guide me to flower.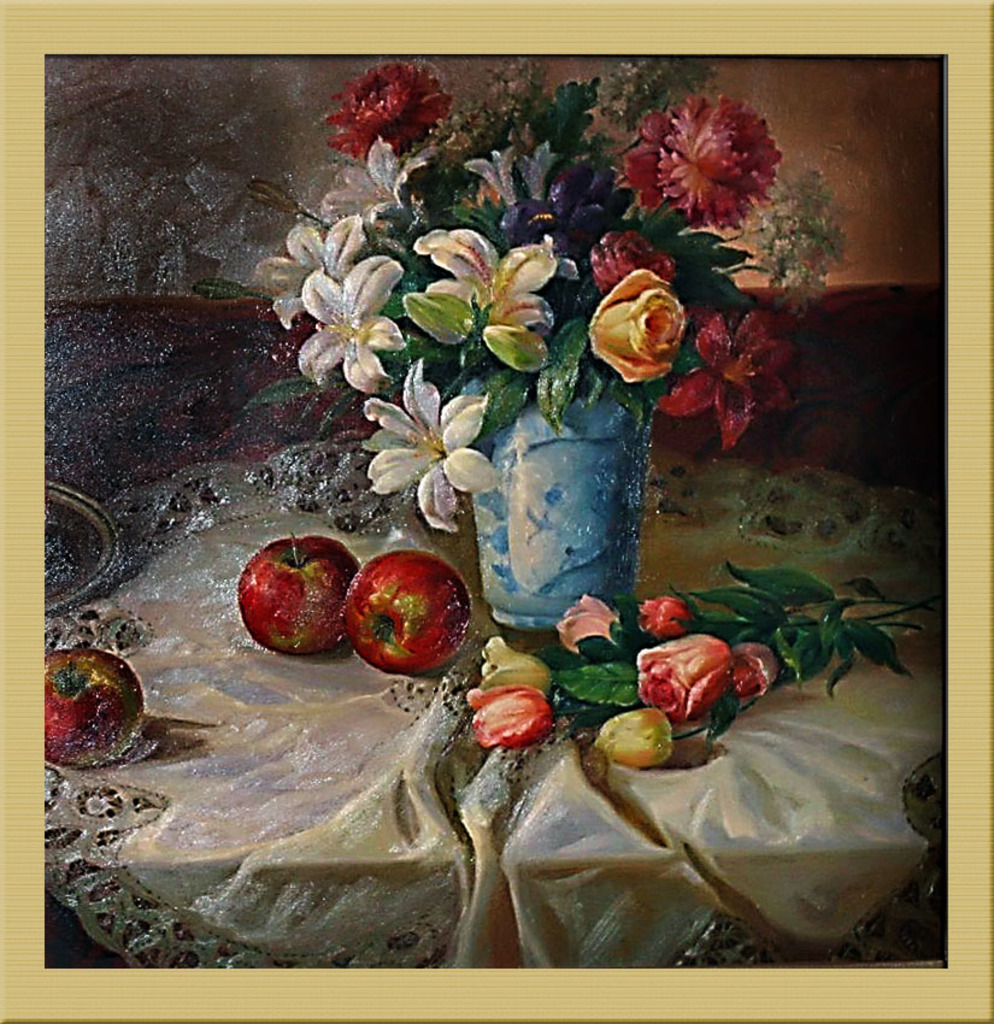
Guidance: <region>581, 265, 682, 378</region>.
